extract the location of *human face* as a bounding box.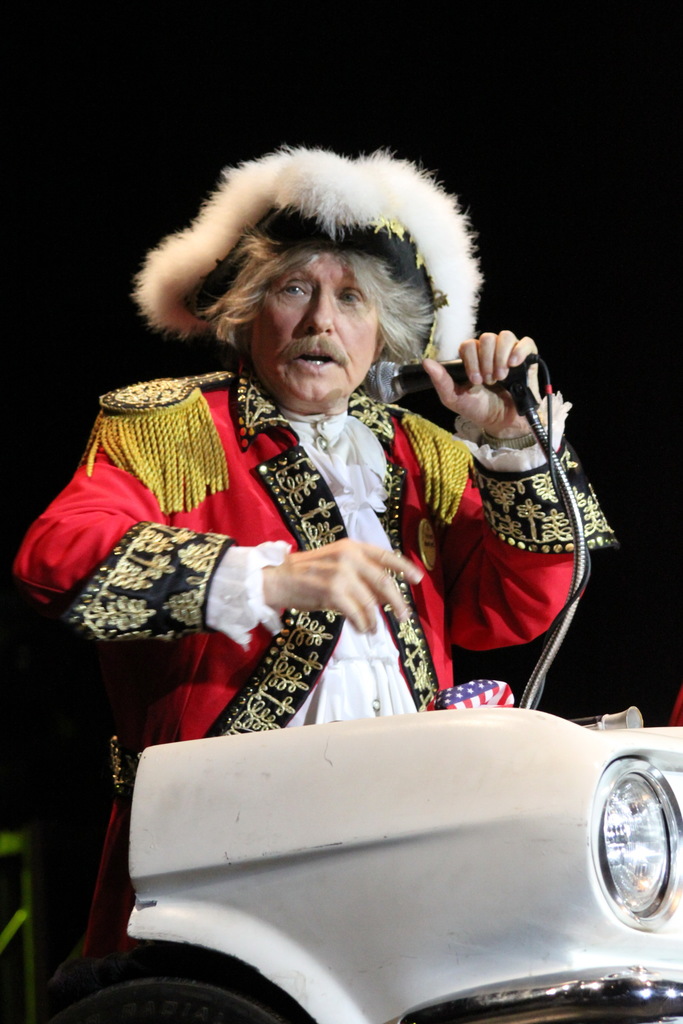
Rect(247, 259, 384, 410).
